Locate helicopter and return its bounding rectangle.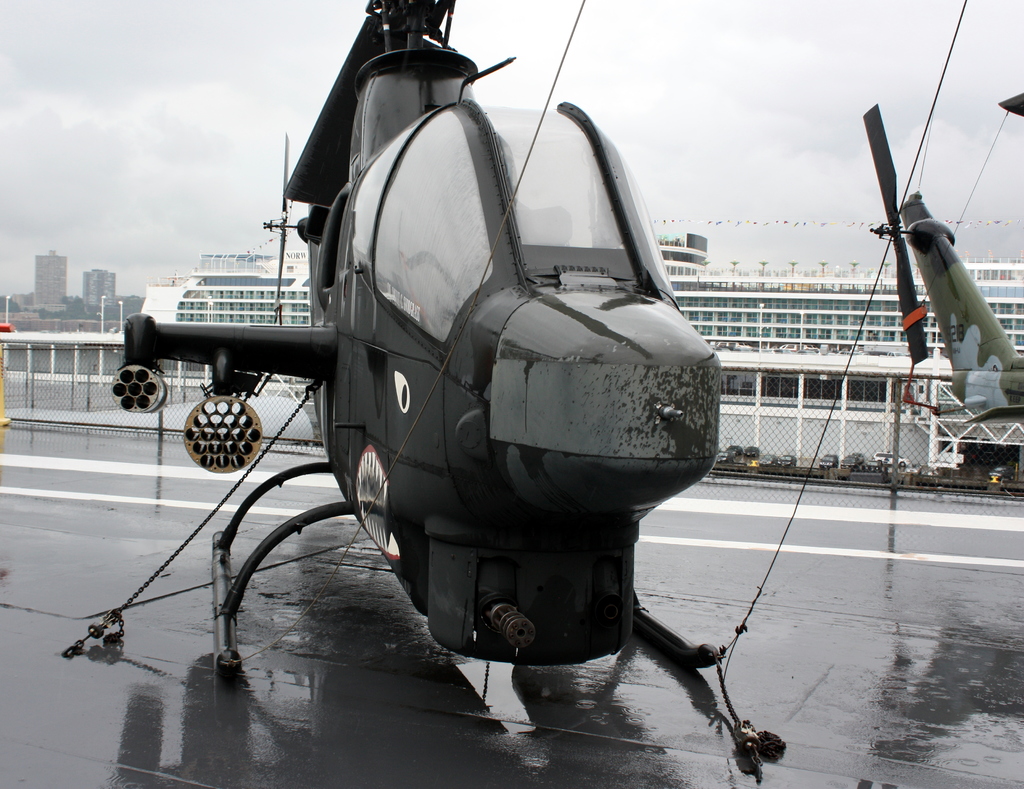
[859,90,1023,427].
